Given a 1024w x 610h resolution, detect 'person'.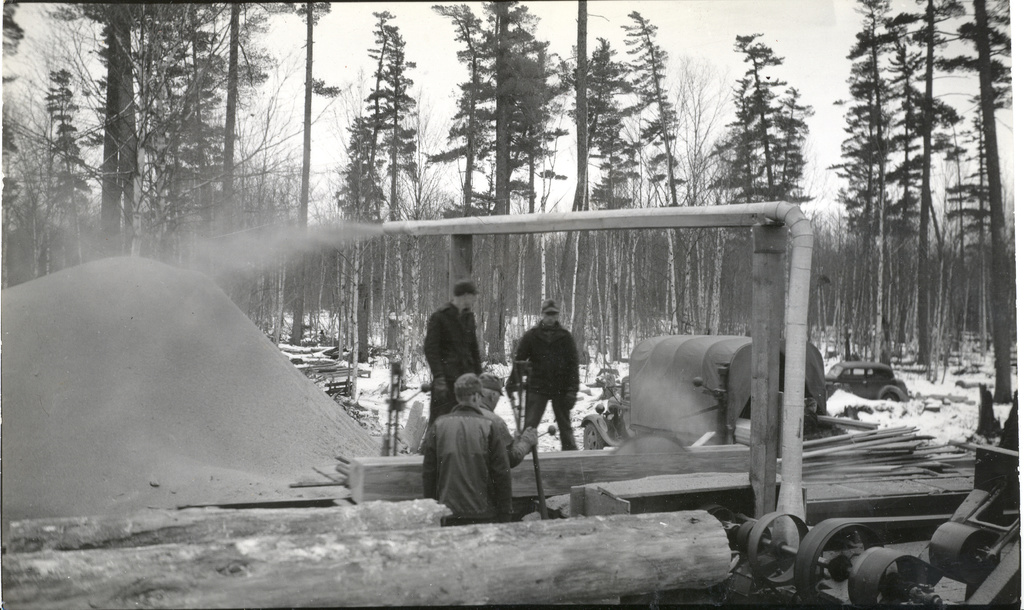
[475,375,501,415].
